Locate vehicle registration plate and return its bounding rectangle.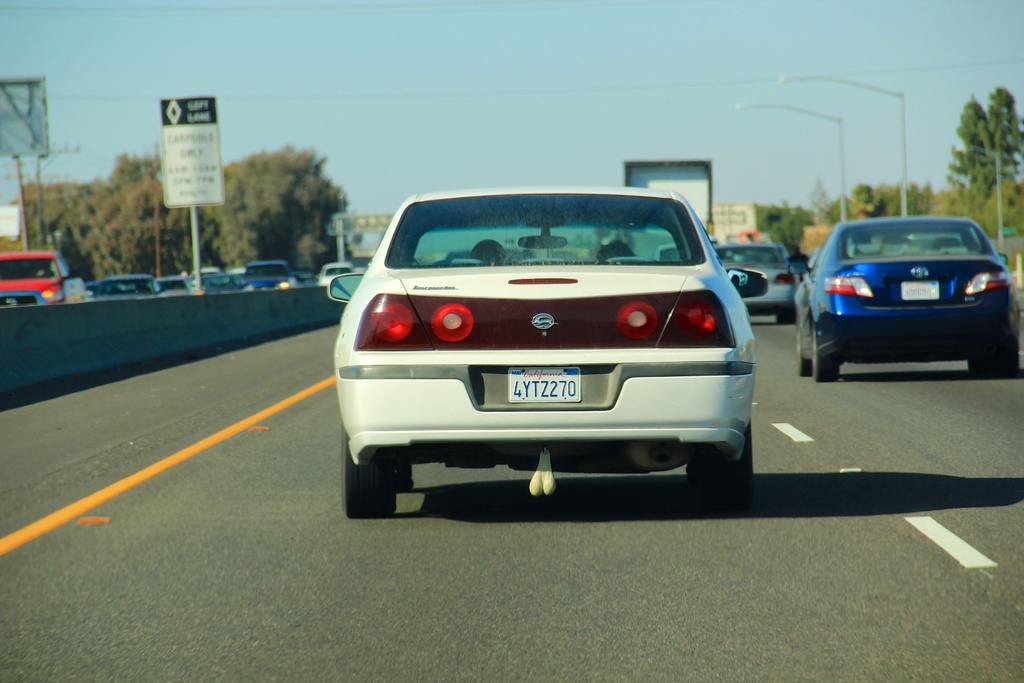
{"x1": 902, "y1": 280, "x2": 939, "y2": 300}.
